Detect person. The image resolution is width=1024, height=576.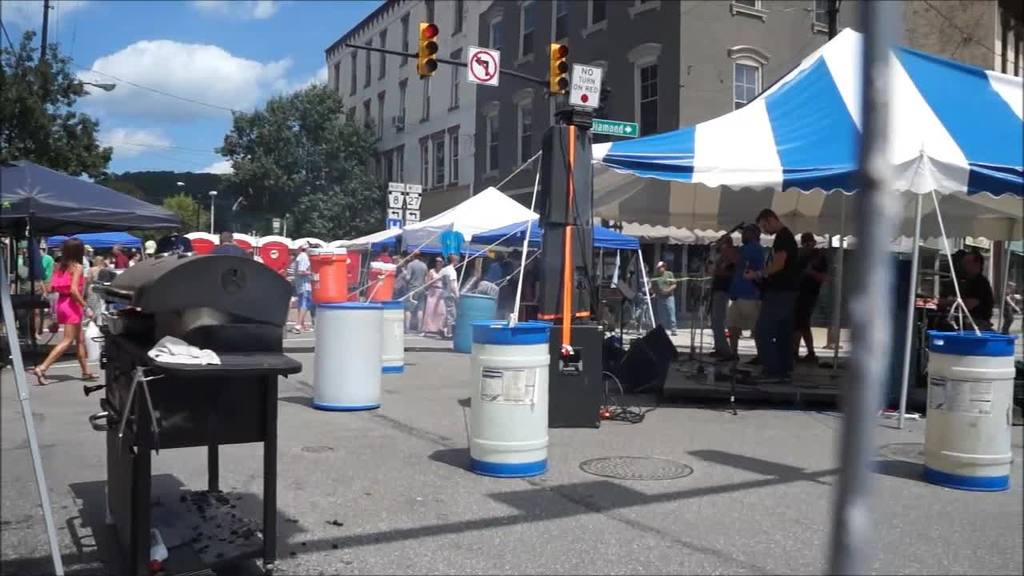
<bbox>952, 246, 994, 336</bbox>.
